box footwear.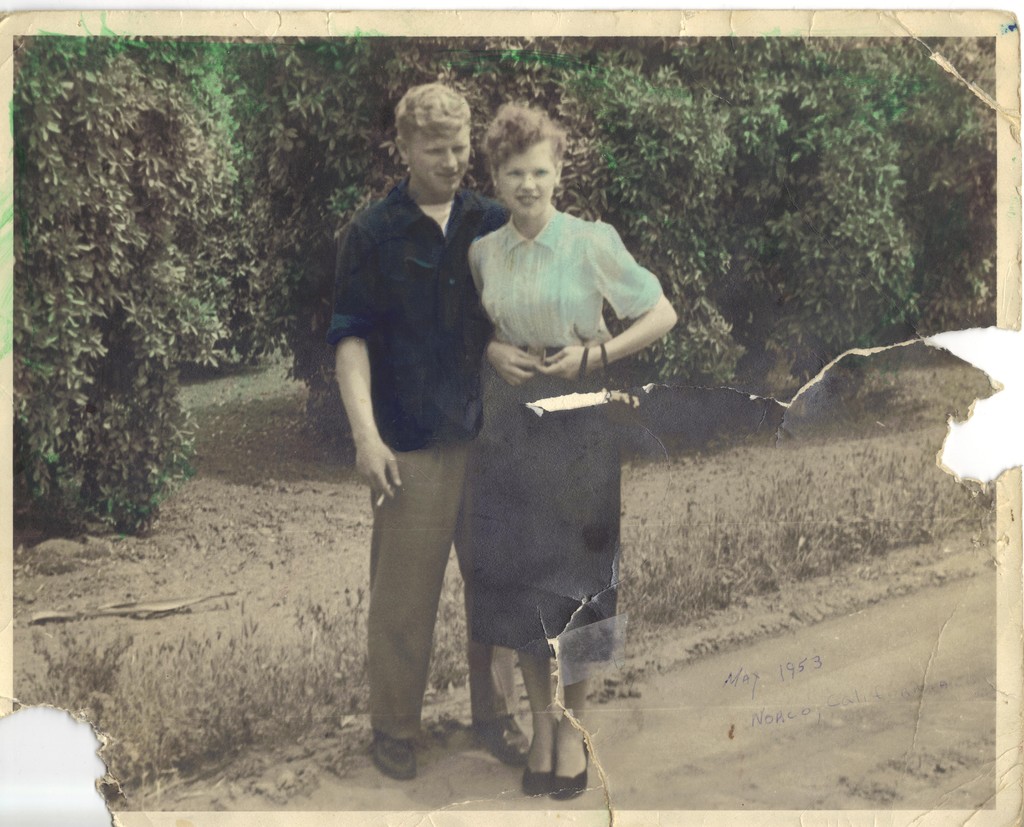
<box>474,708,526,764</box>.
